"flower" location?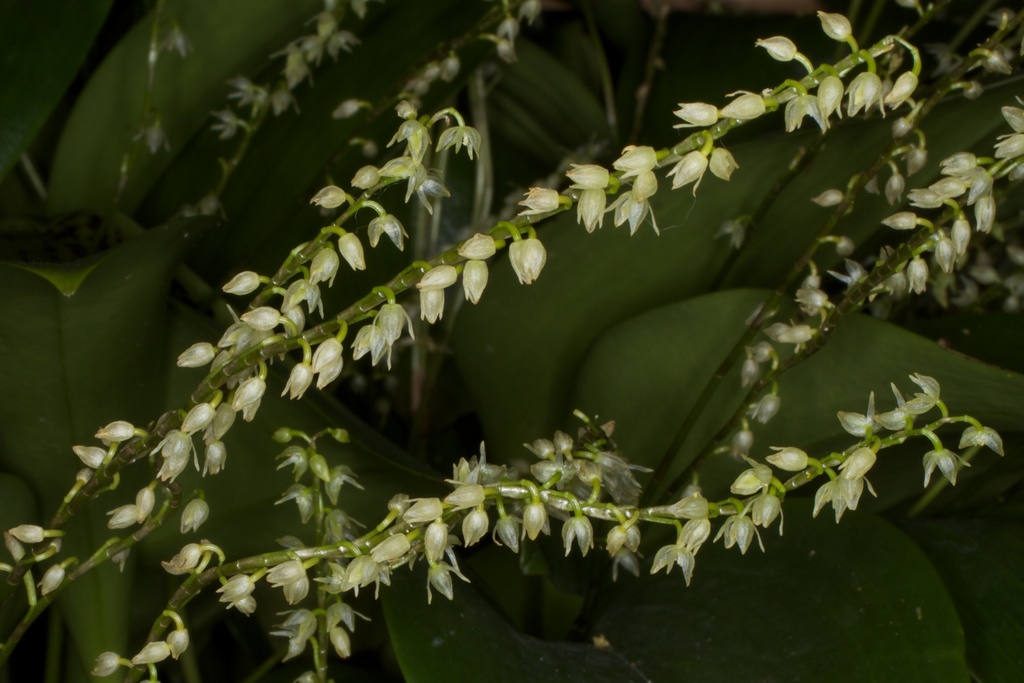
pyautogui.locateOnScreen(778, 87, 824, 133)
